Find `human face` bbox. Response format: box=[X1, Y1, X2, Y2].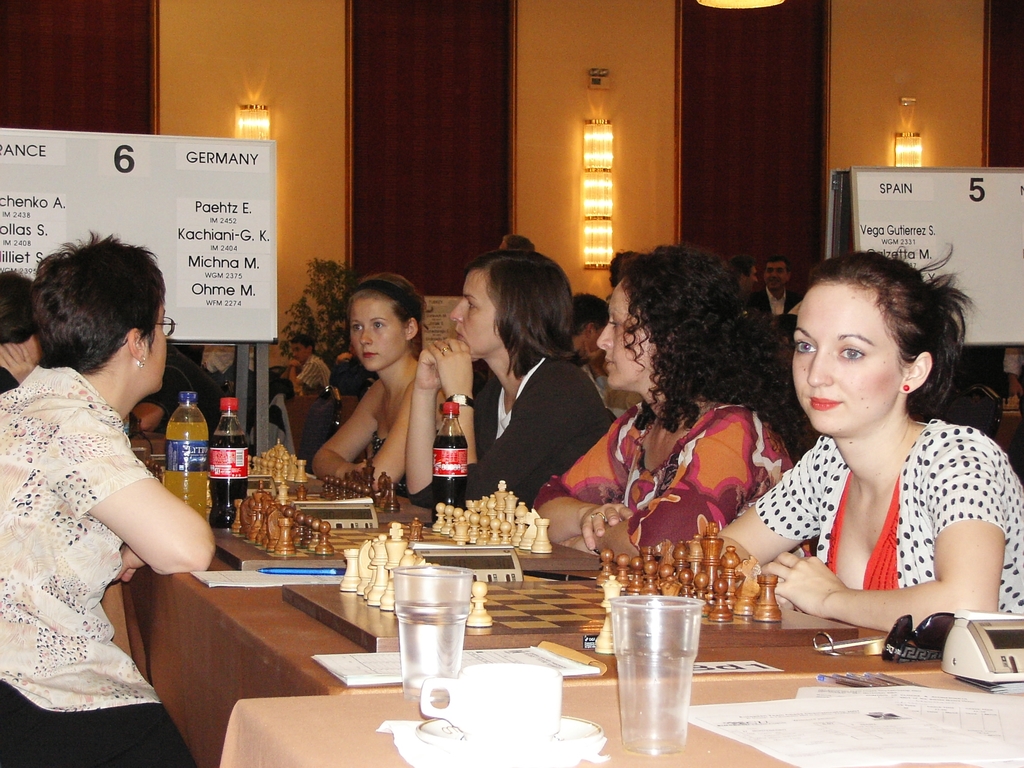
box=[352, 287, 397, 381].
